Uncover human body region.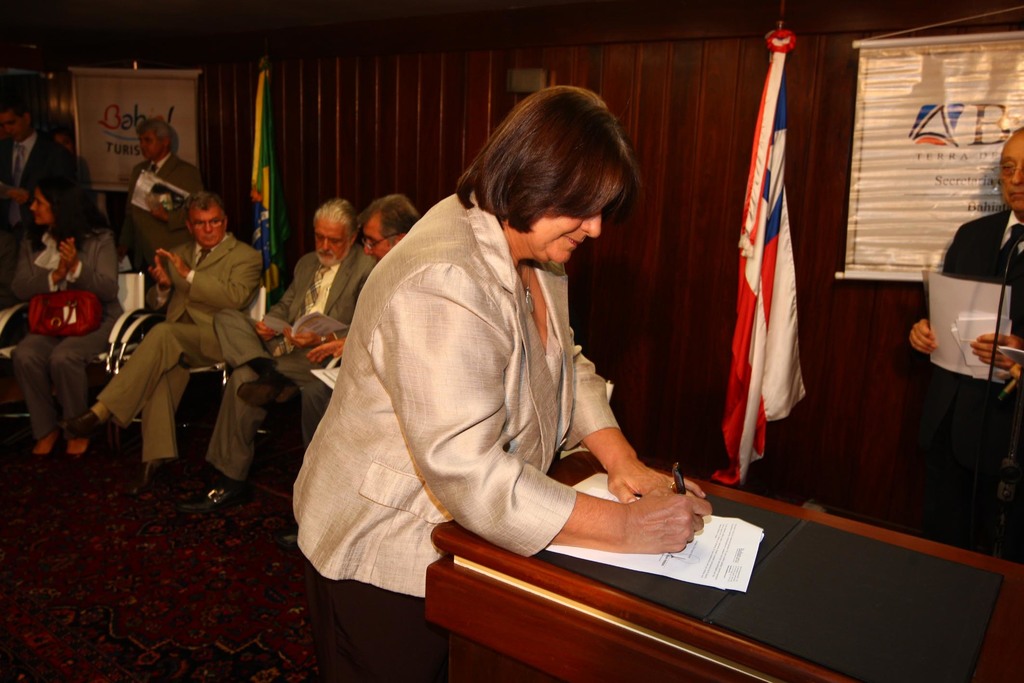
Uncovered: <box>294,97,707,639</box>.
